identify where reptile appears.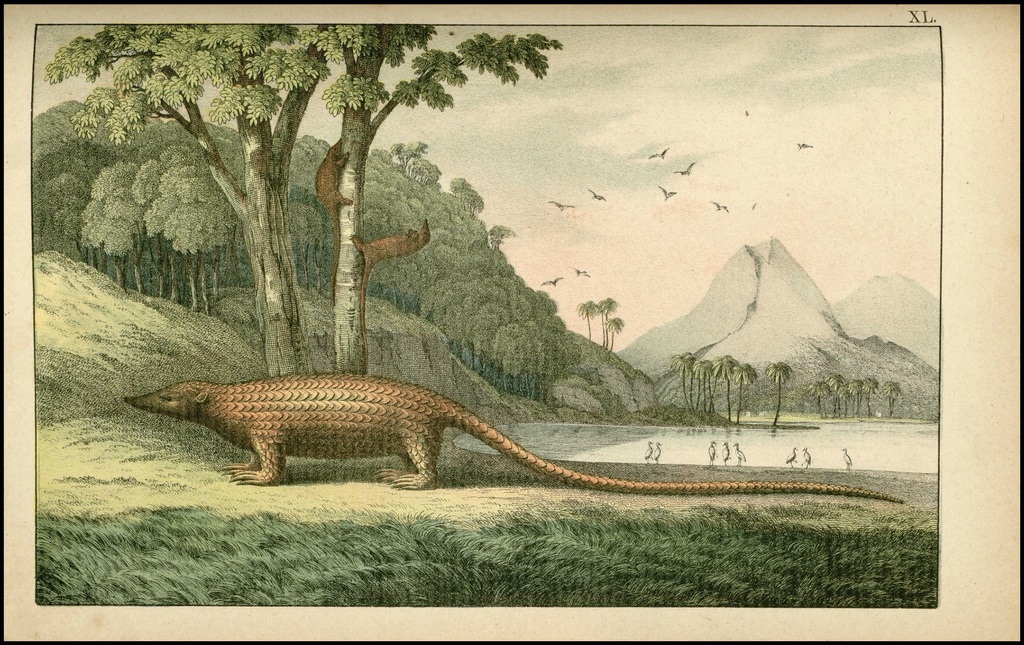
Appears at detection(317, 138, 353, 306).
